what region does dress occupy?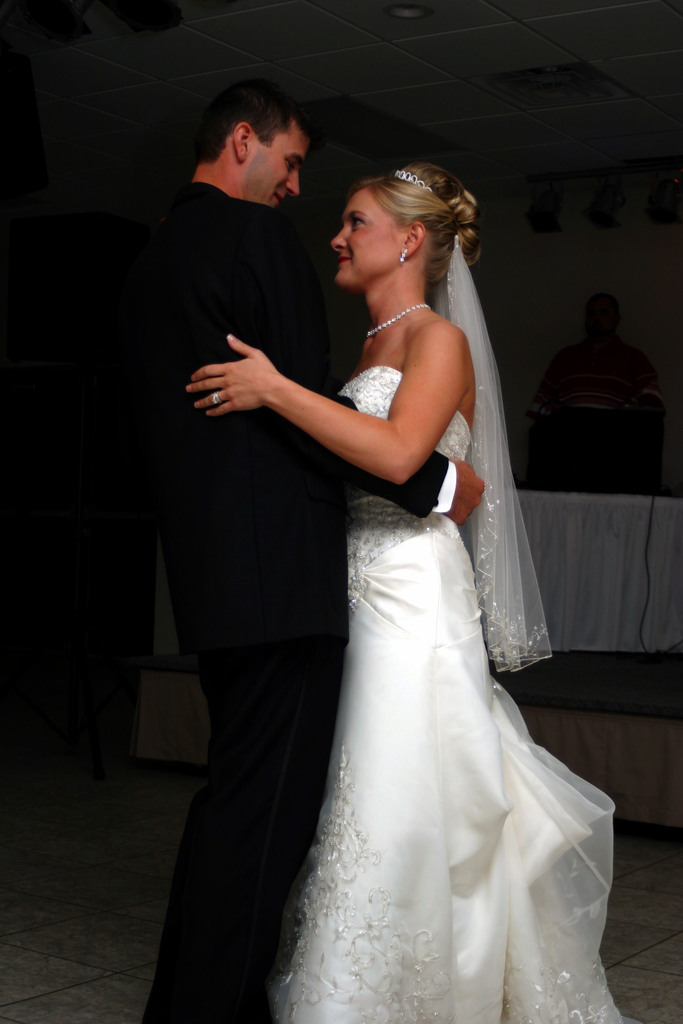
[268, 364, 616, 1023].
